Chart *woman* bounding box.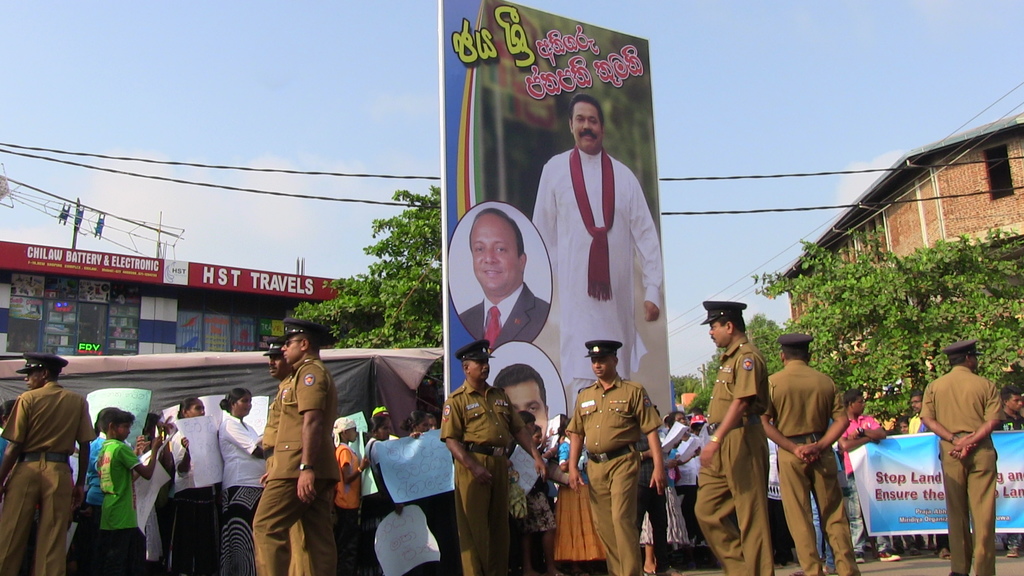
Charted: rect(364, 413, 405, 575).
